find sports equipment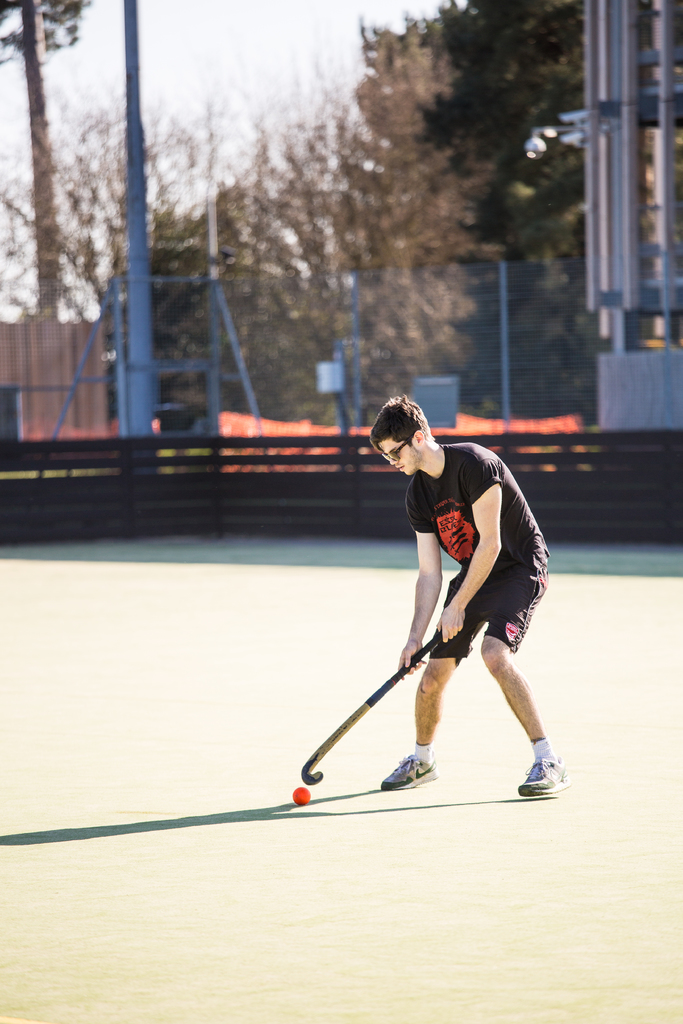
299:635:445:788
